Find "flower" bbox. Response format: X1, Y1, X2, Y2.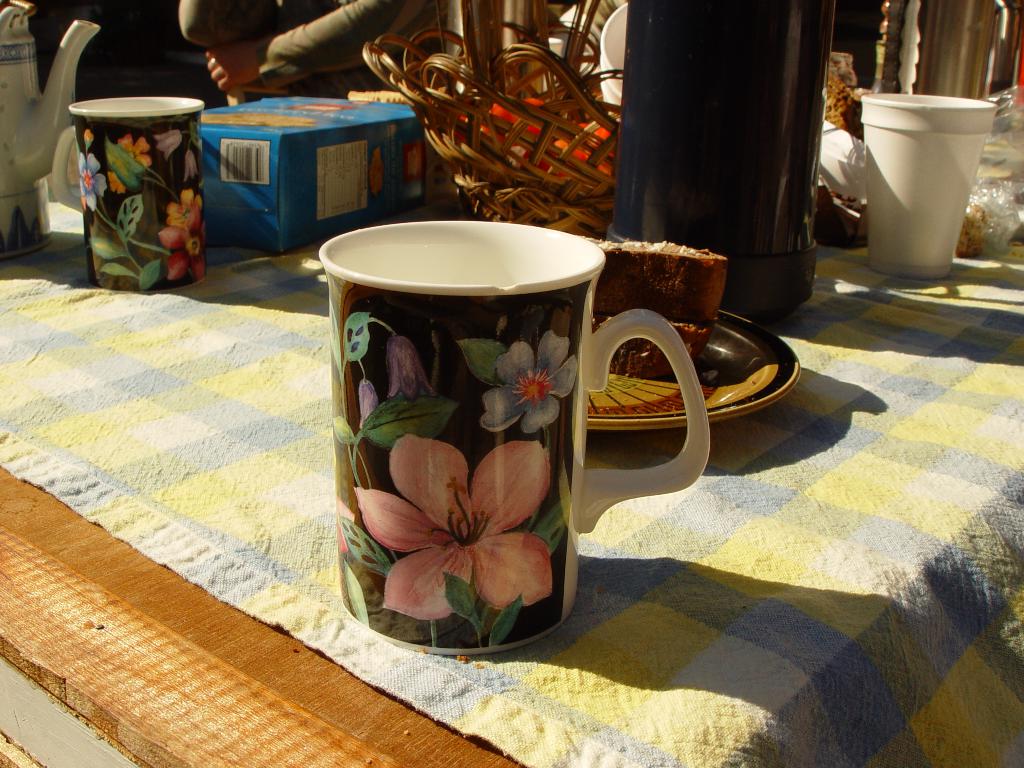
116, 134, 153, 169.
